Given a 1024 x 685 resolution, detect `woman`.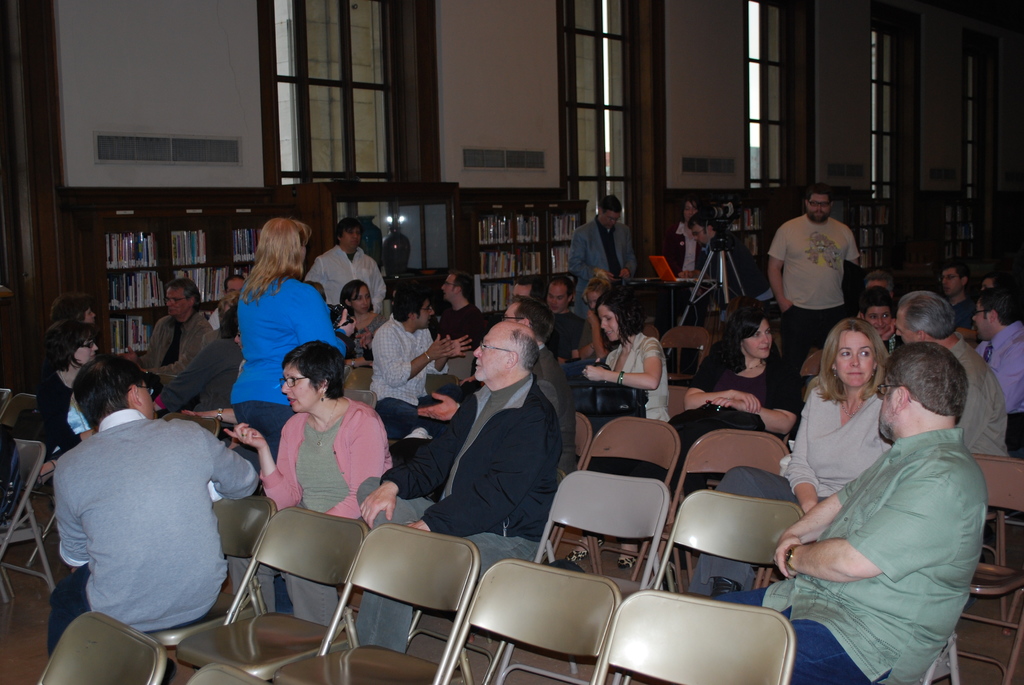
(x1=339, y1=279, x2=388, y2=341).
